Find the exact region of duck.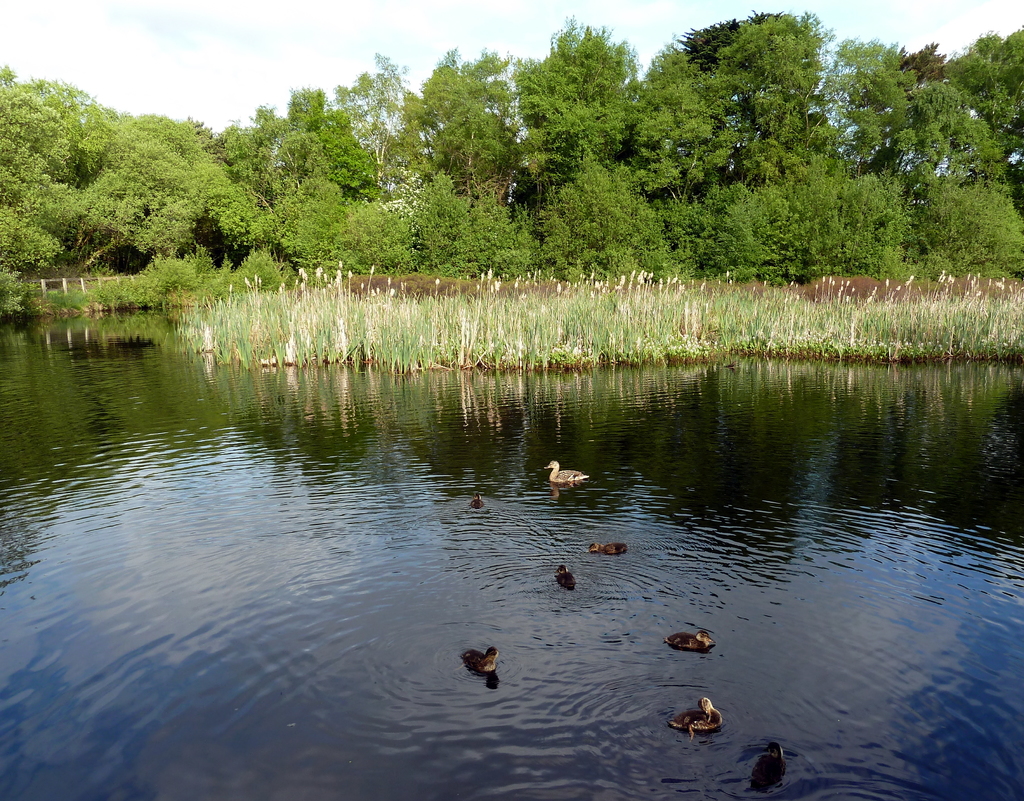
Exact region: 457,643,501,676.
